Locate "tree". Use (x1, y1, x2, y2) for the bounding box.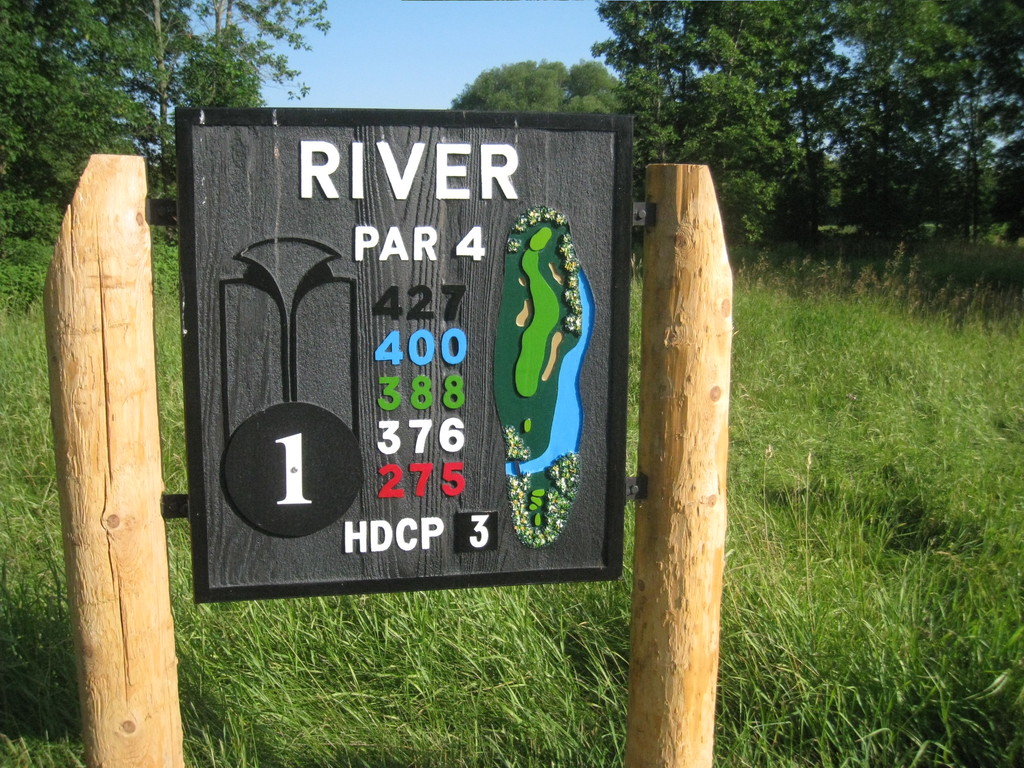
(634, 17, 1002, 269).
